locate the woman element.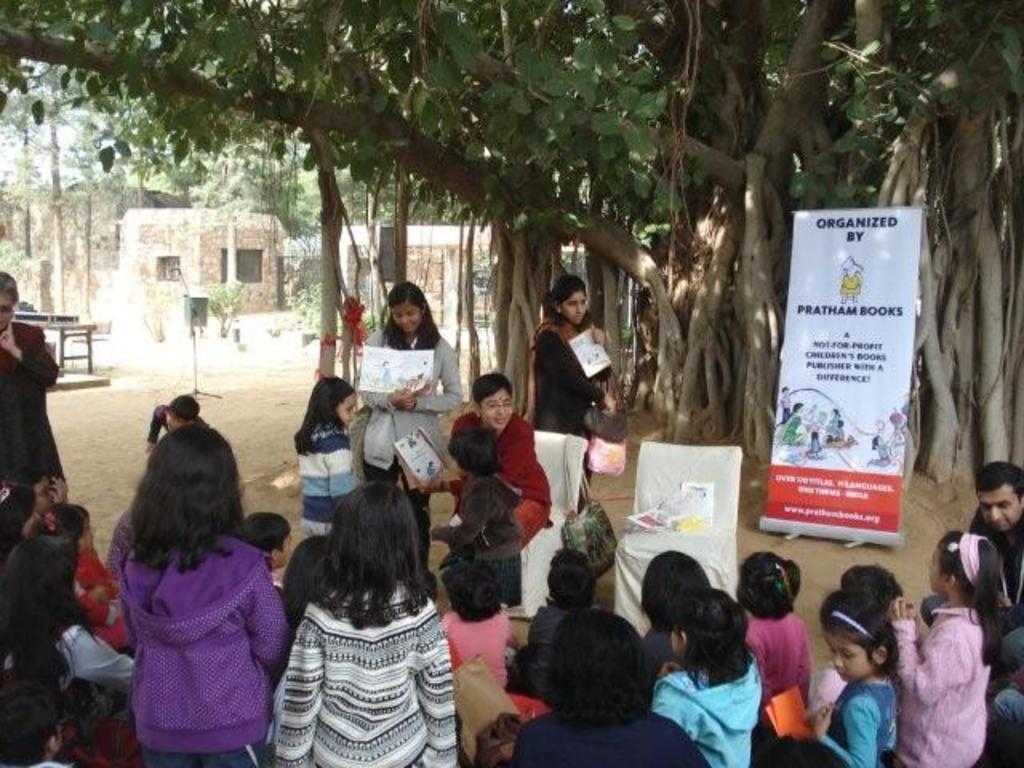
Element bbox: region(416, 371, 554, 552).
